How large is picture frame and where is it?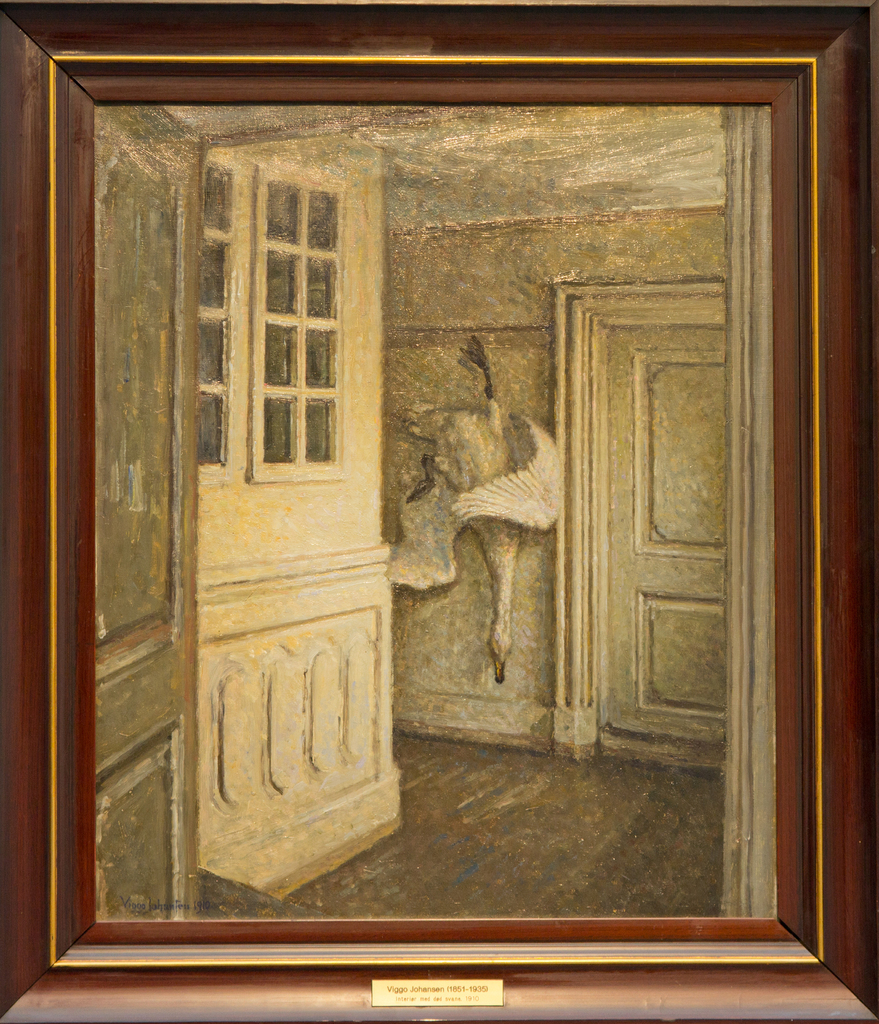
Bounding box: locate(0, 0, 875, 1023).
